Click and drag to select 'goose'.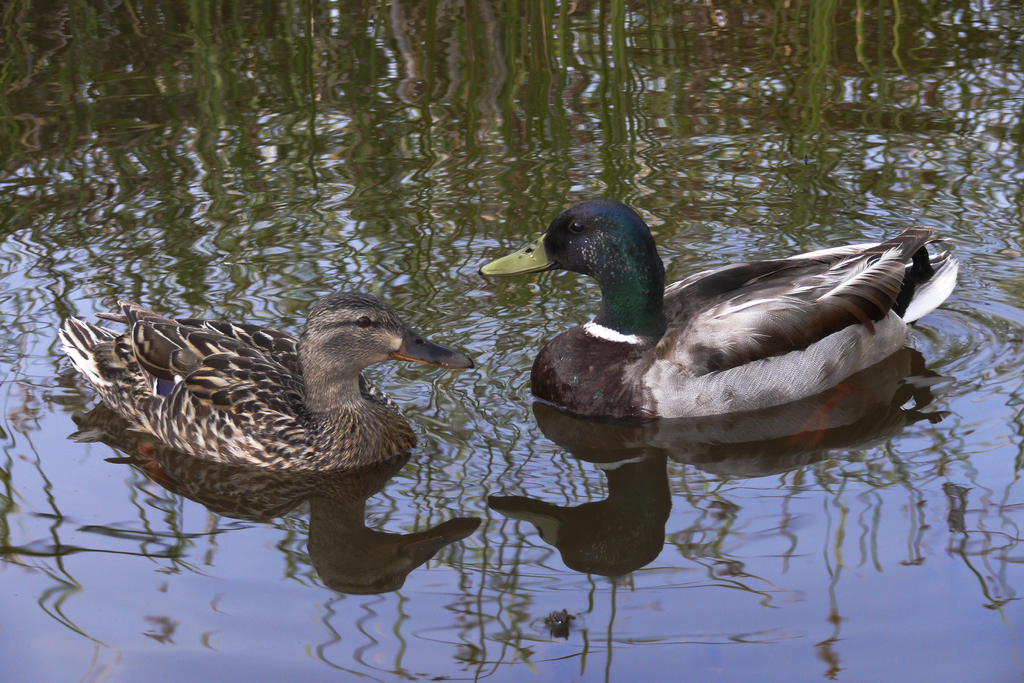
Selection: <bbox>56, 289, 477, 470</bbox>.
